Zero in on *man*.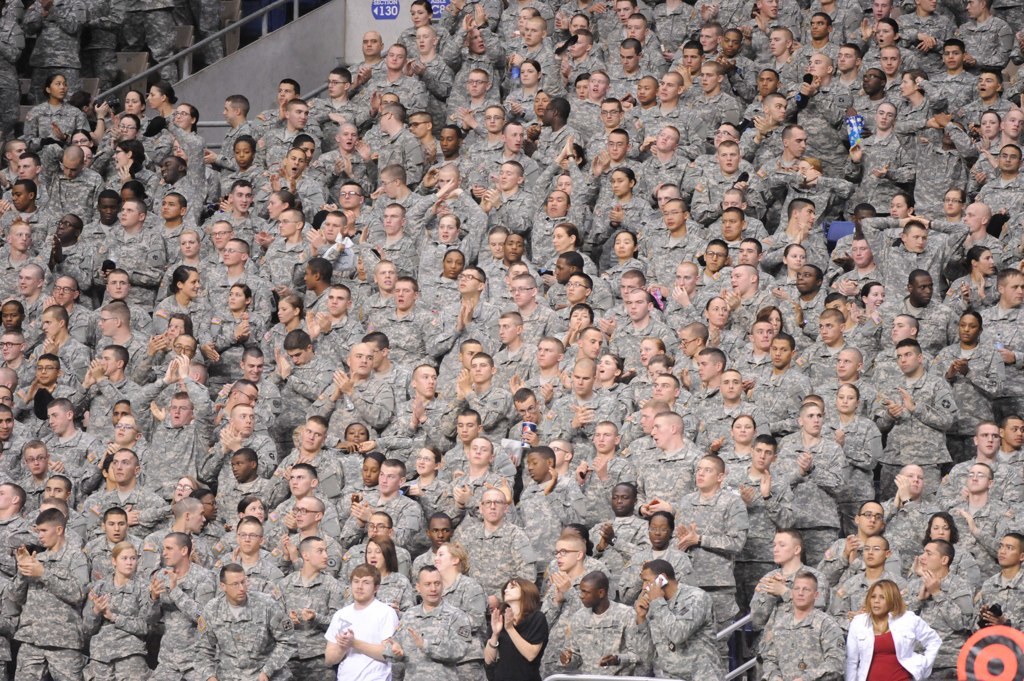
Zeroed in: 515 442 578 573.
